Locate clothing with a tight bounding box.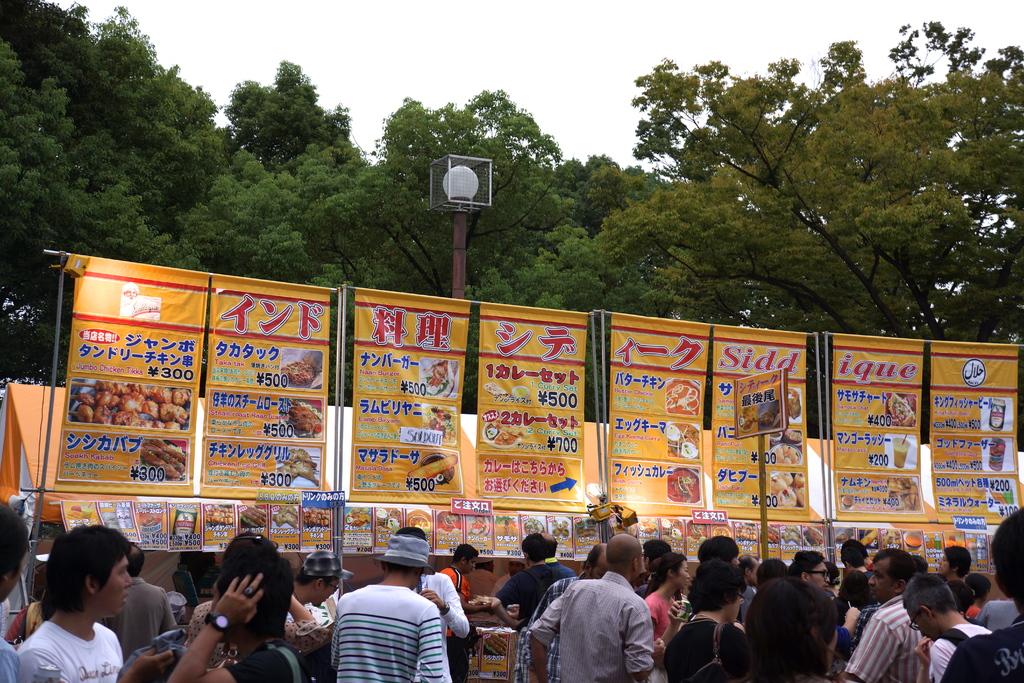
858, 600, 886, 627.
